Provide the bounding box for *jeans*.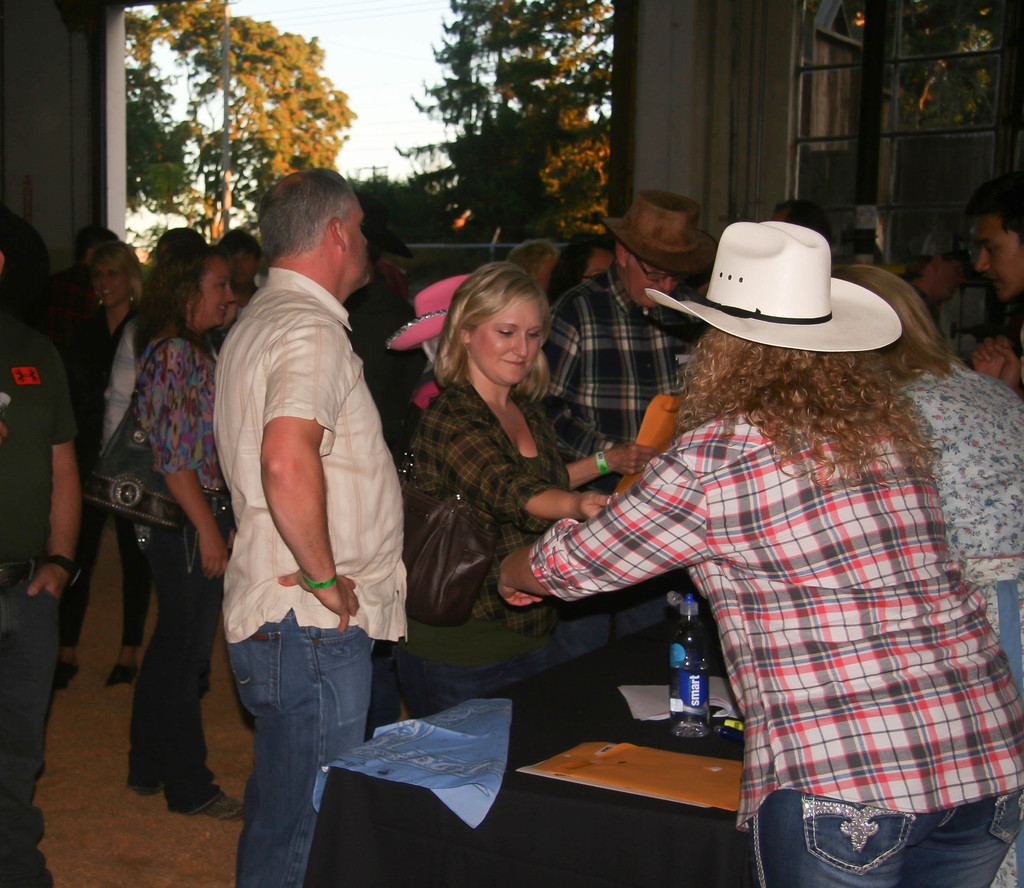
[396,631,559,712].
